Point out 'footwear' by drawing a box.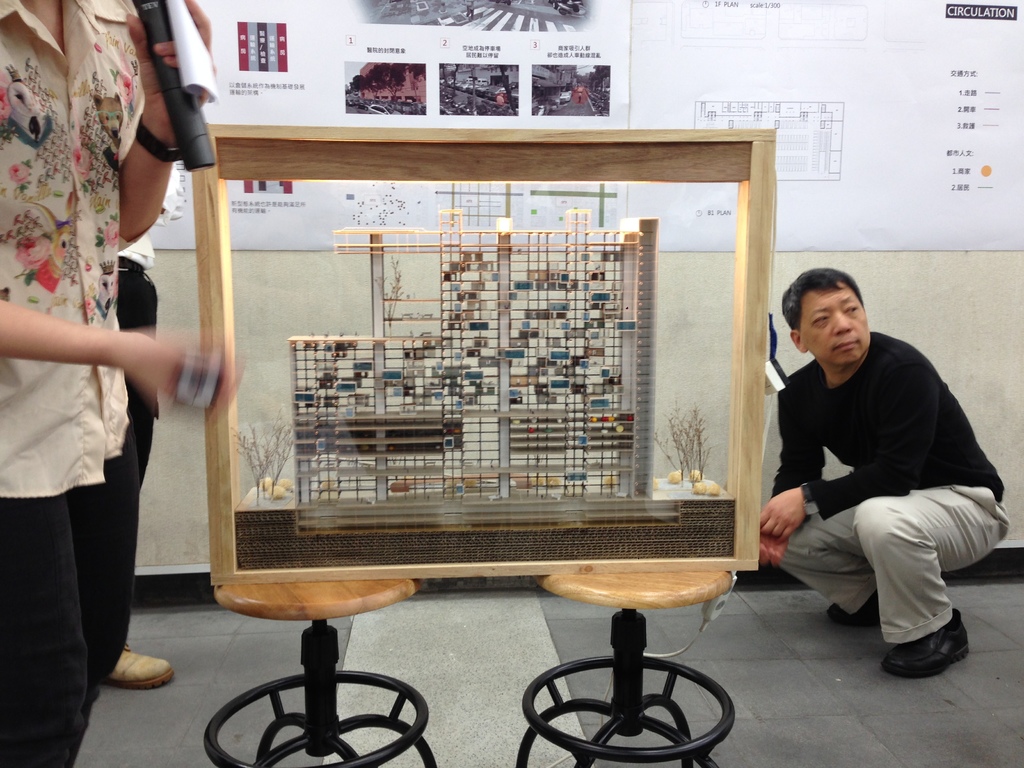
[x1=884, y1=616, x2=975, y2=689].
